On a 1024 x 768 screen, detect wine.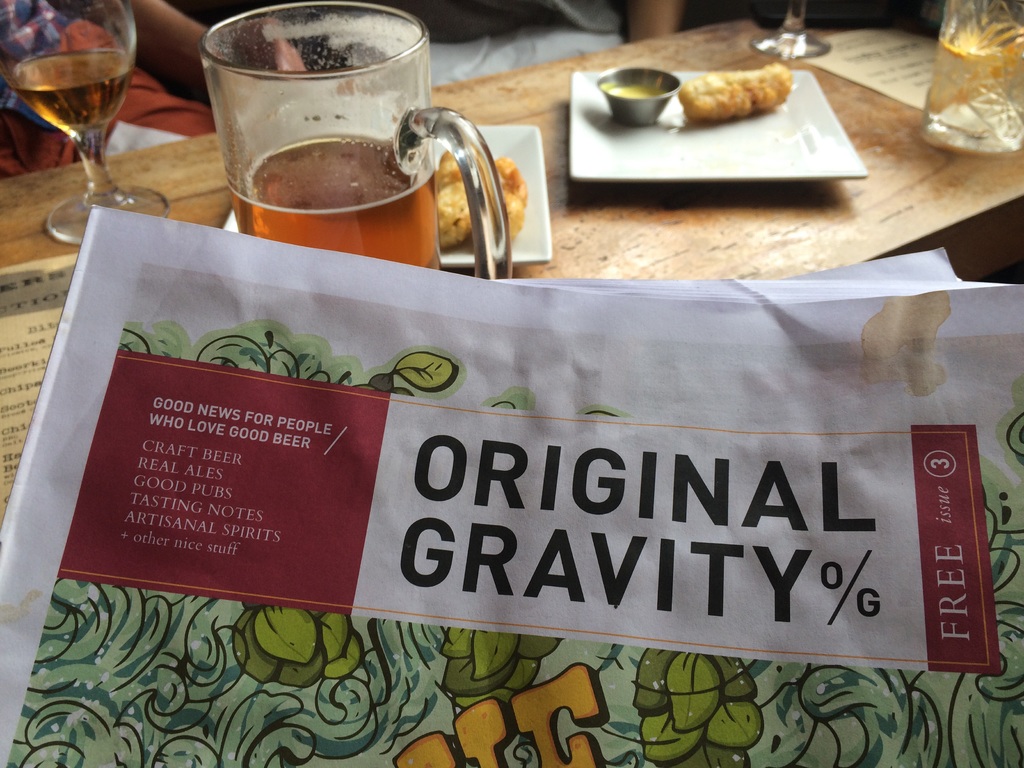
[left=6, top=47, right=131, bottom=120].
